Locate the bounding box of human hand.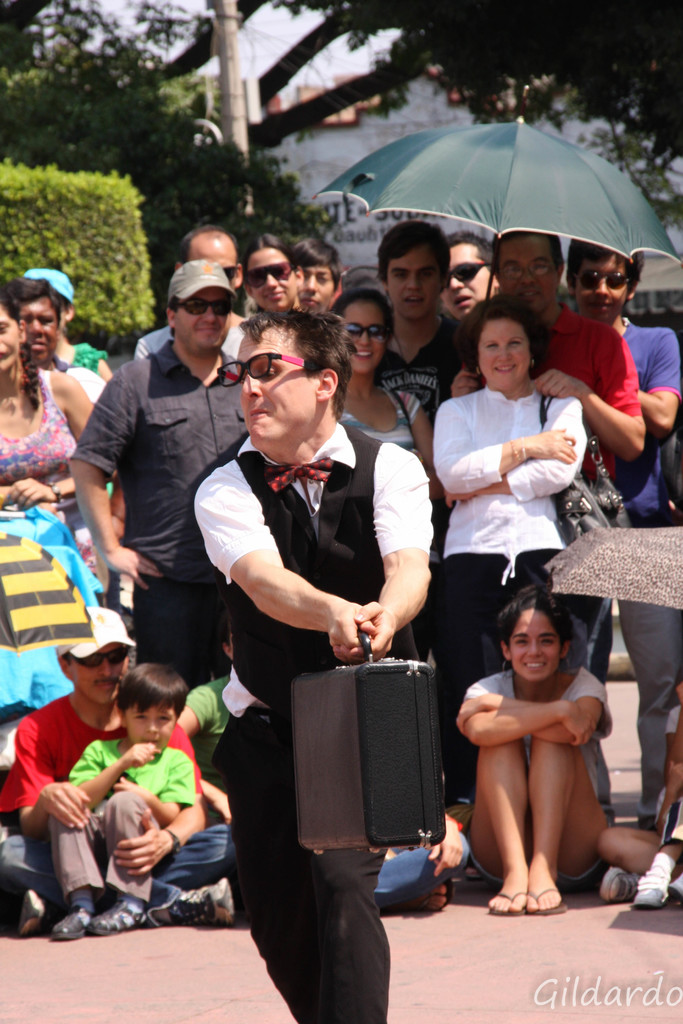
Bounding box: <region>536, 368, 588, 397</region>.
